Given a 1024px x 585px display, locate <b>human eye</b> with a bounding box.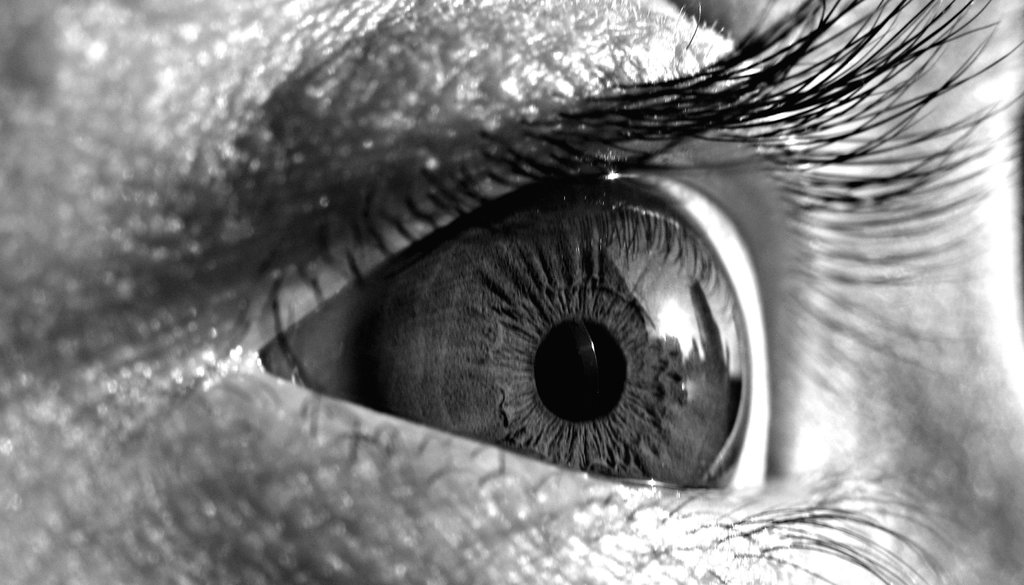
Located: [left=0, top=0, right=1023, bottom=584].
